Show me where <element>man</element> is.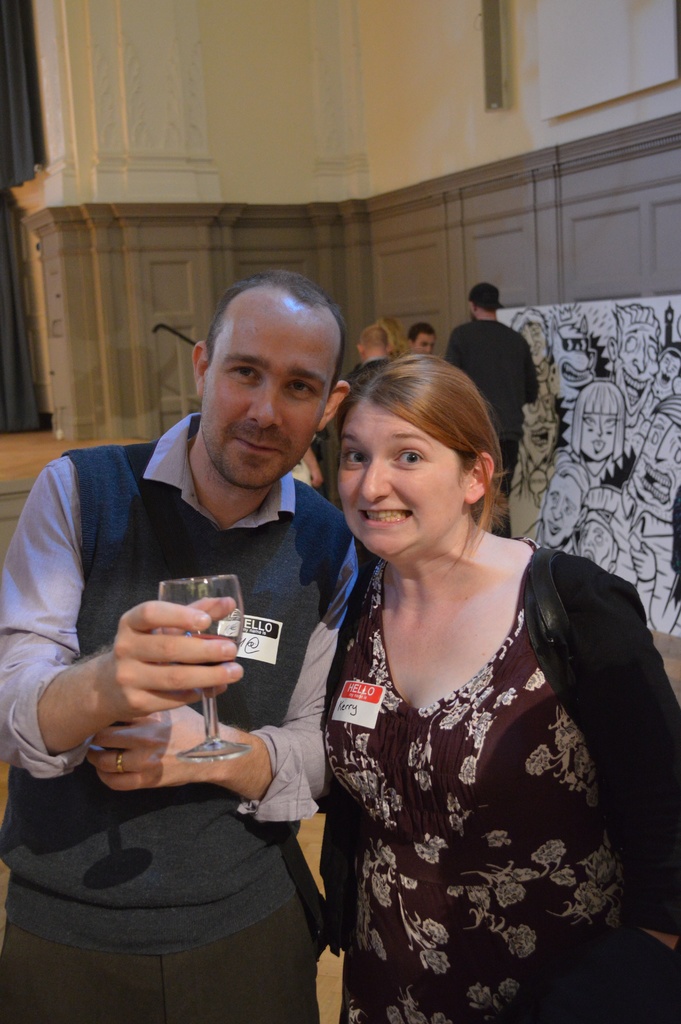
<element>man</element> is at <box>444,281,537,536</box>.
